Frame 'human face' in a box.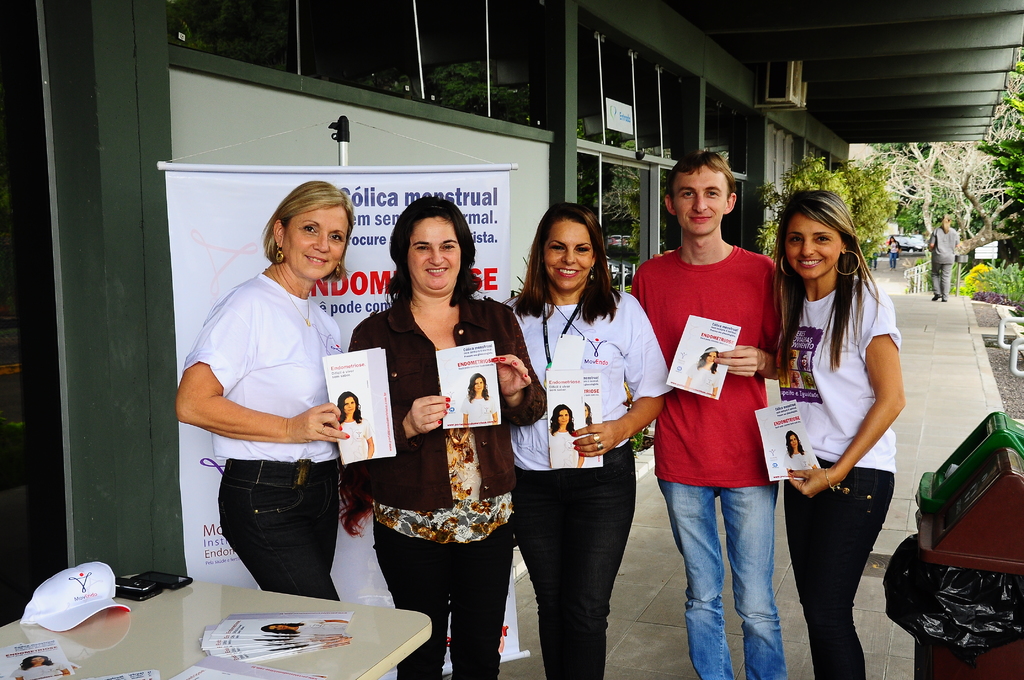
bbox=[341, 396, 359, 413].
